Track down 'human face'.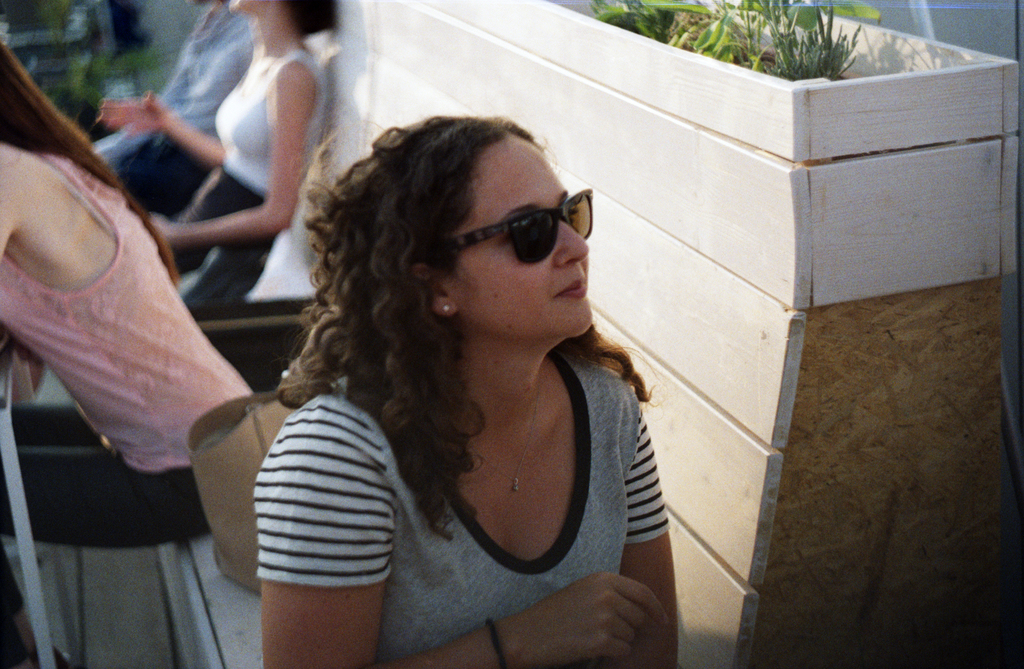
Tracked to BBox(228, 0, 273, 13).
